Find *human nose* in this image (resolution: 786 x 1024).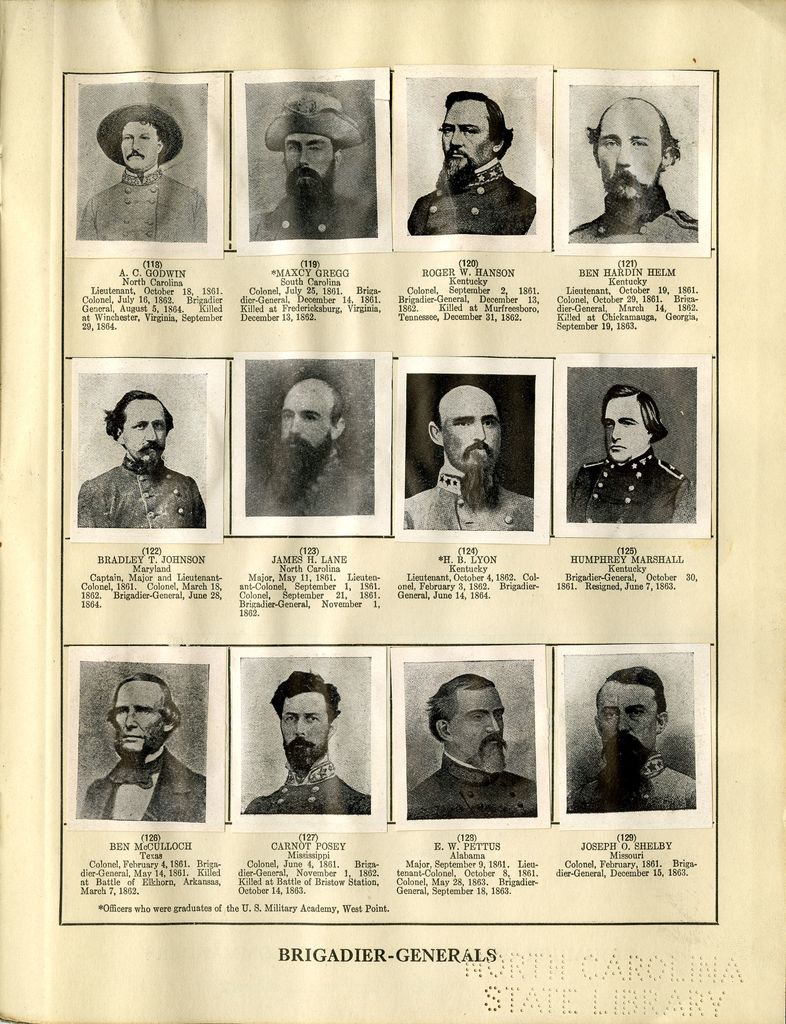
bbox=[614, 717, 634, 734].
